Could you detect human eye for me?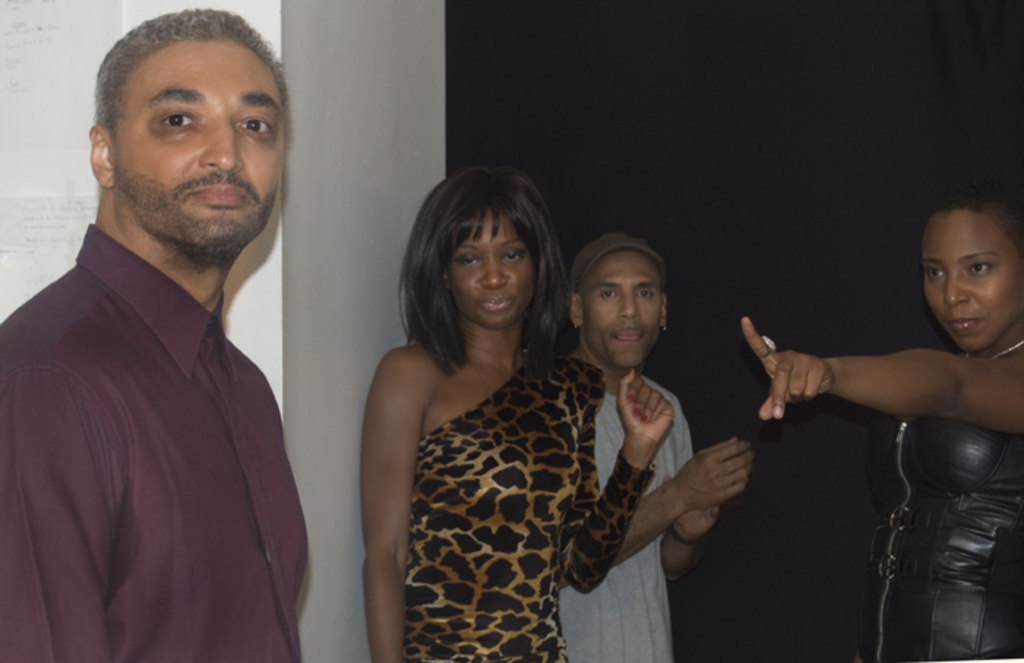
Detection result: locate(453, 252, 484, 268).
